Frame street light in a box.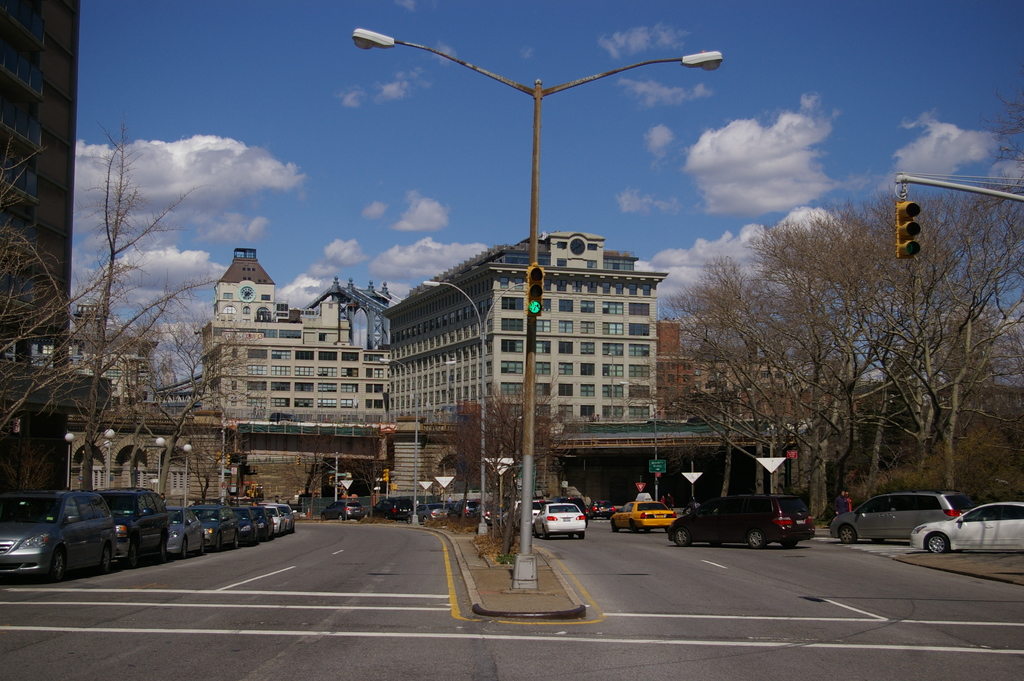
Rect(102, 427, 114, 486).
